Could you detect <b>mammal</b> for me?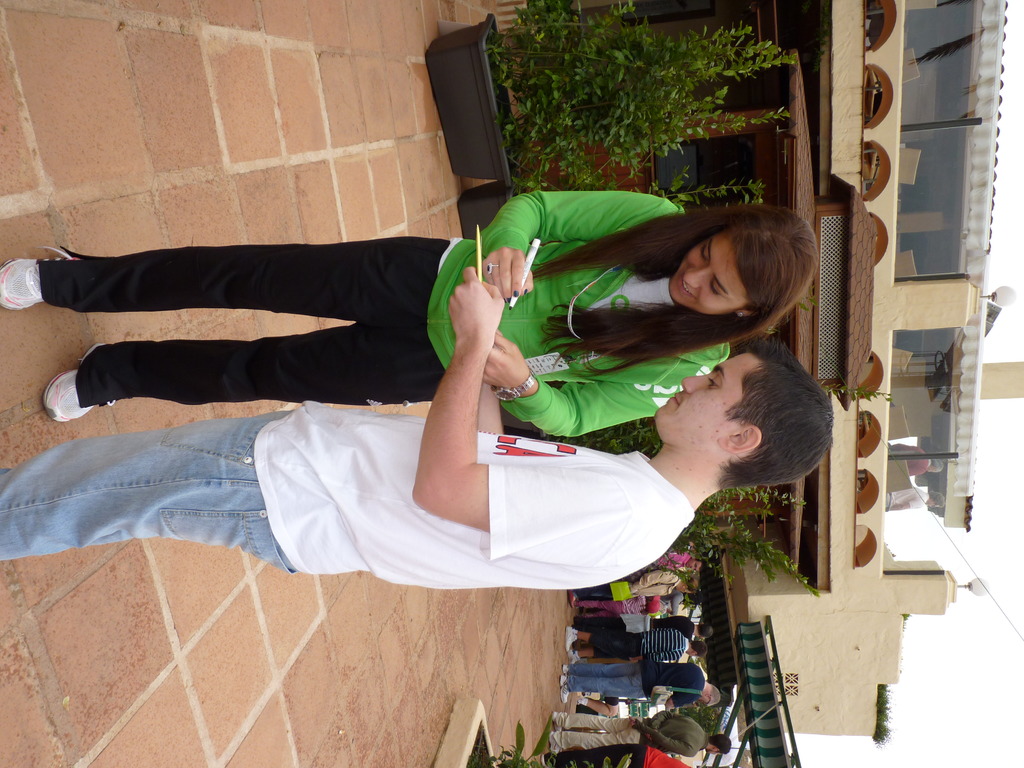
Detection result: 550:708:733:760.
